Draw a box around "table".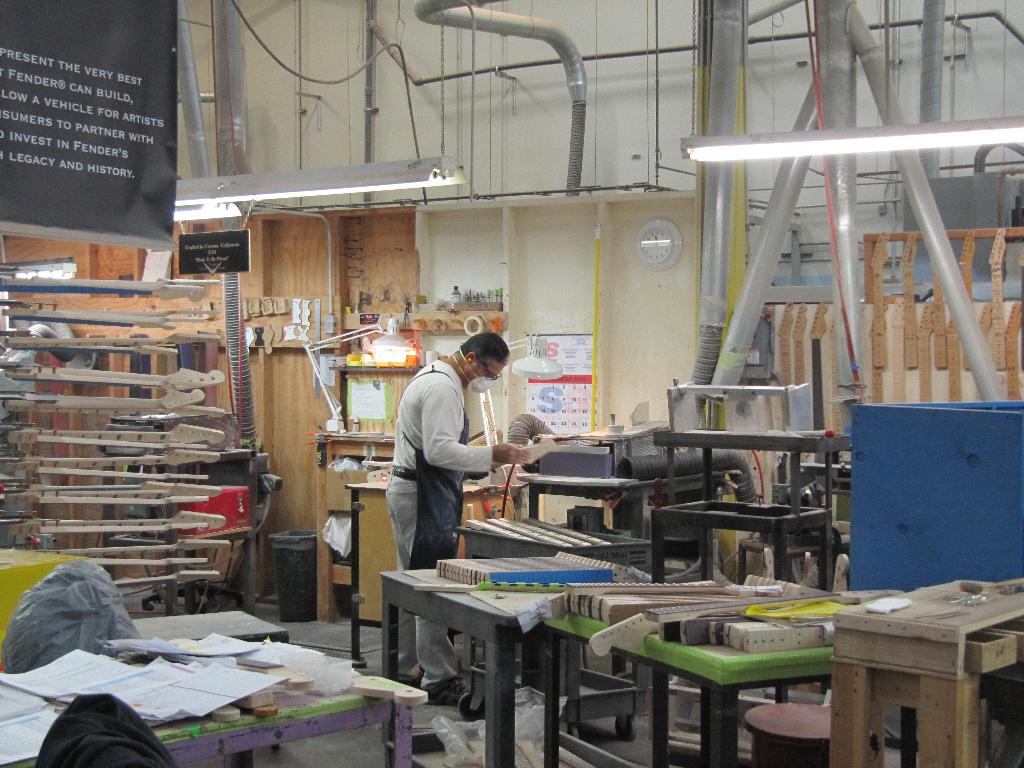
<box>539,579,850,767</box>.
